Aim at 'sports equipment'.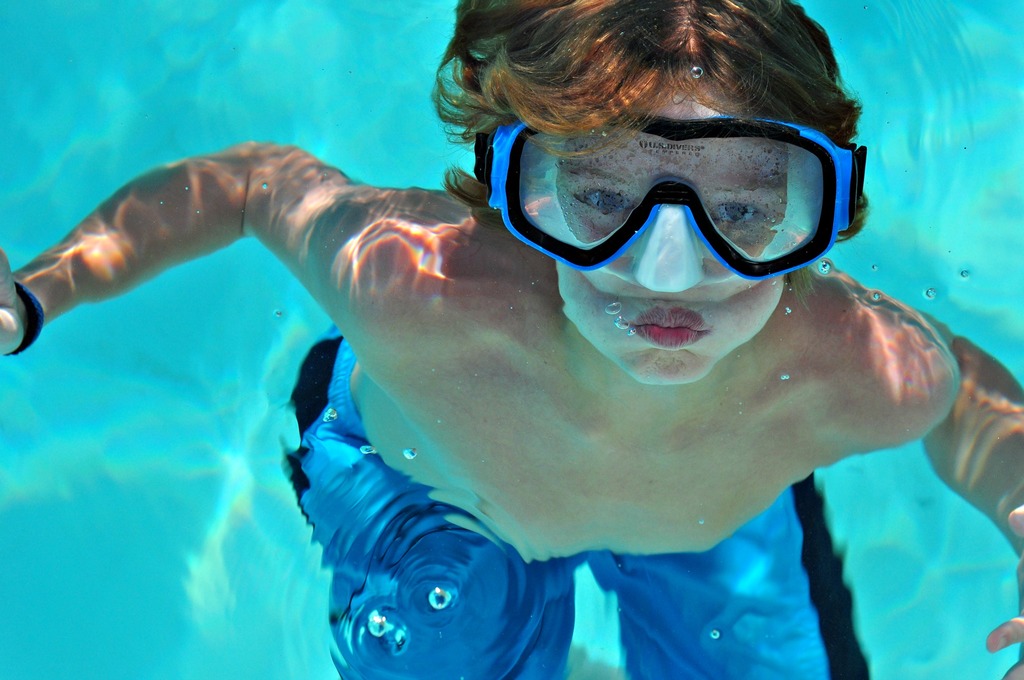
Aimed at (x1=445, y1=107, x2=868, y2=288).
